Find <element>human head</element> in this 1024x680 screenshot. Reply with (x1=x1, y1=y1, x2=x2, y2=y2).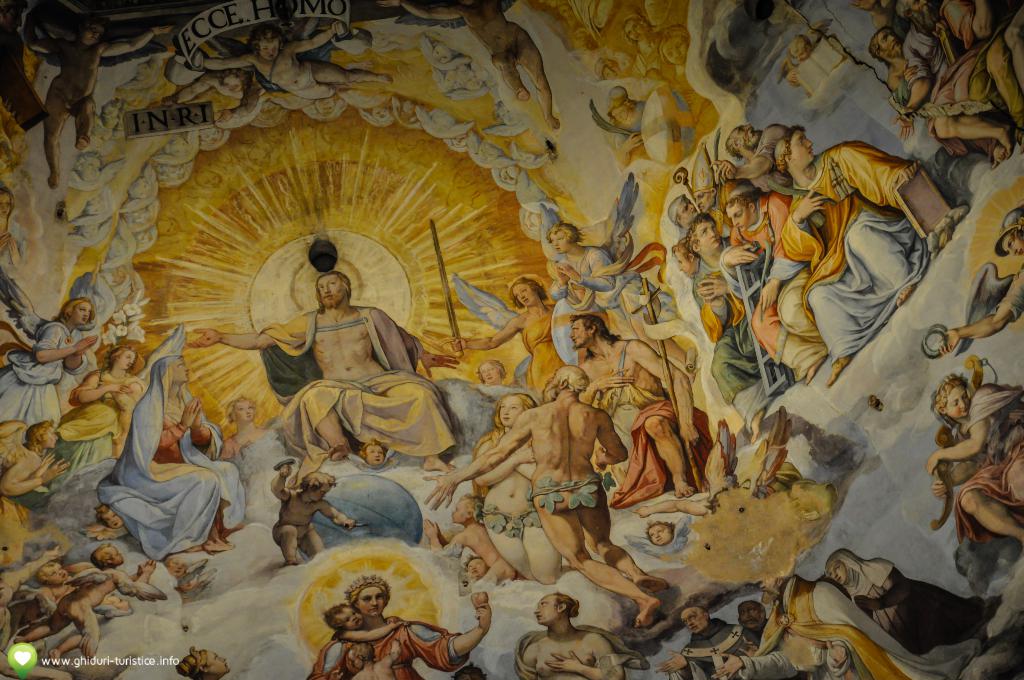
(x1=248, y1=22, x2=287, y2=64).
